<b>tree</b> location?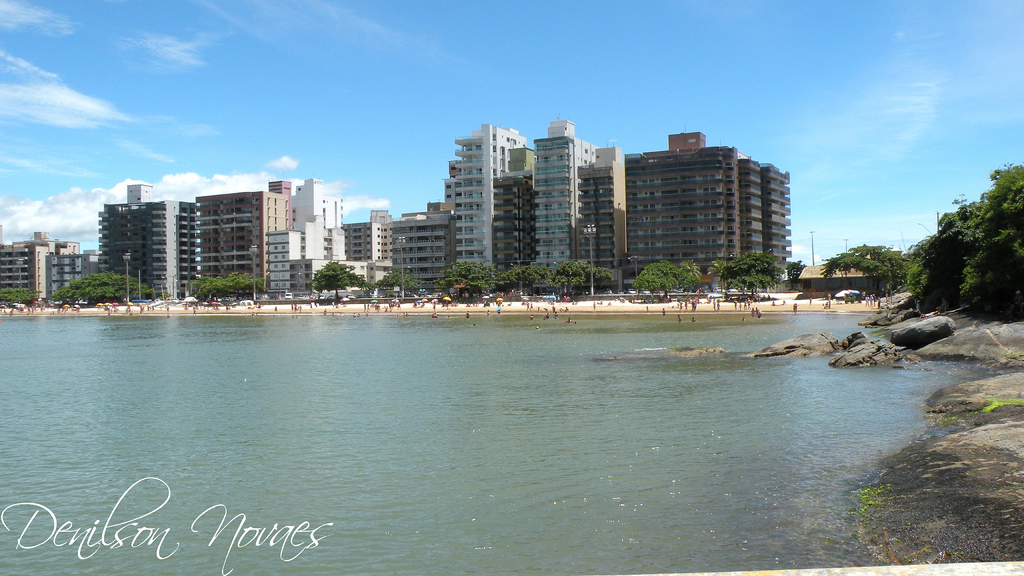
714,240,788,303
